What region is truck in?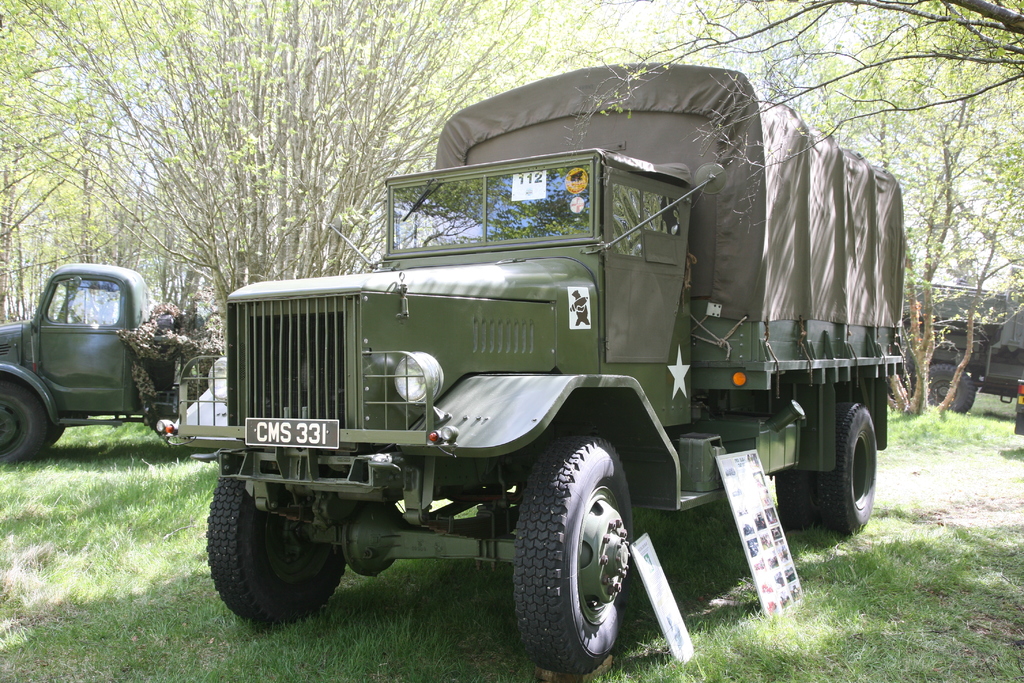
BBox(910, 277, 1023, 415).
